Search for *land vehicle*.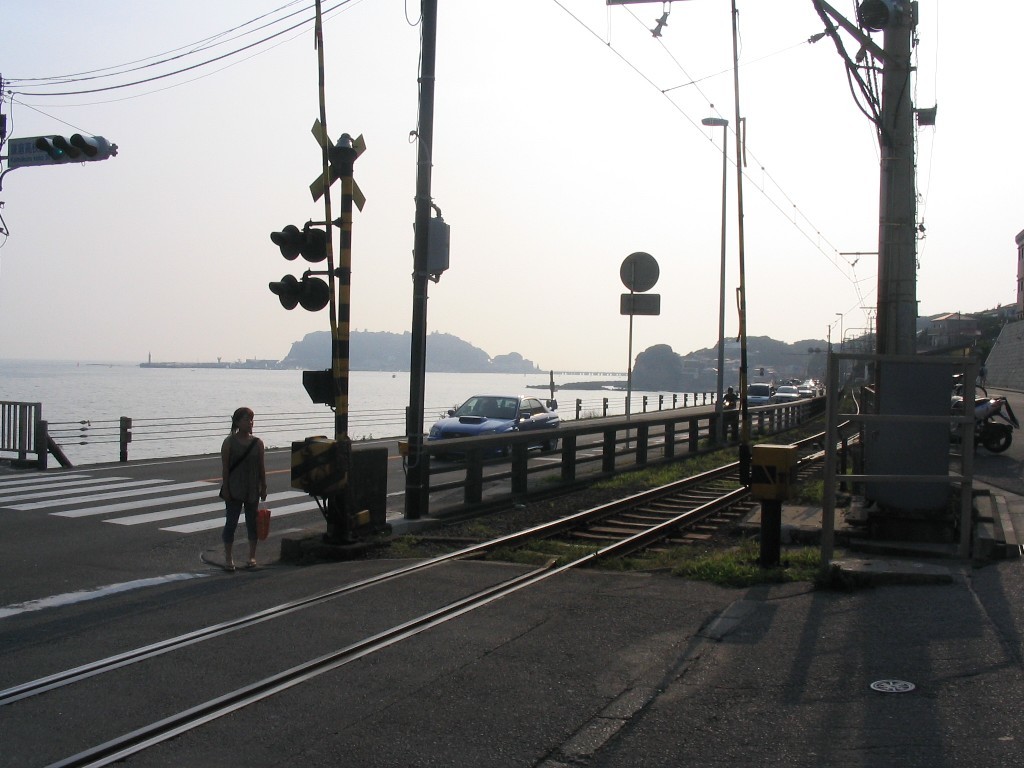
Found at 746 381 774 407.
